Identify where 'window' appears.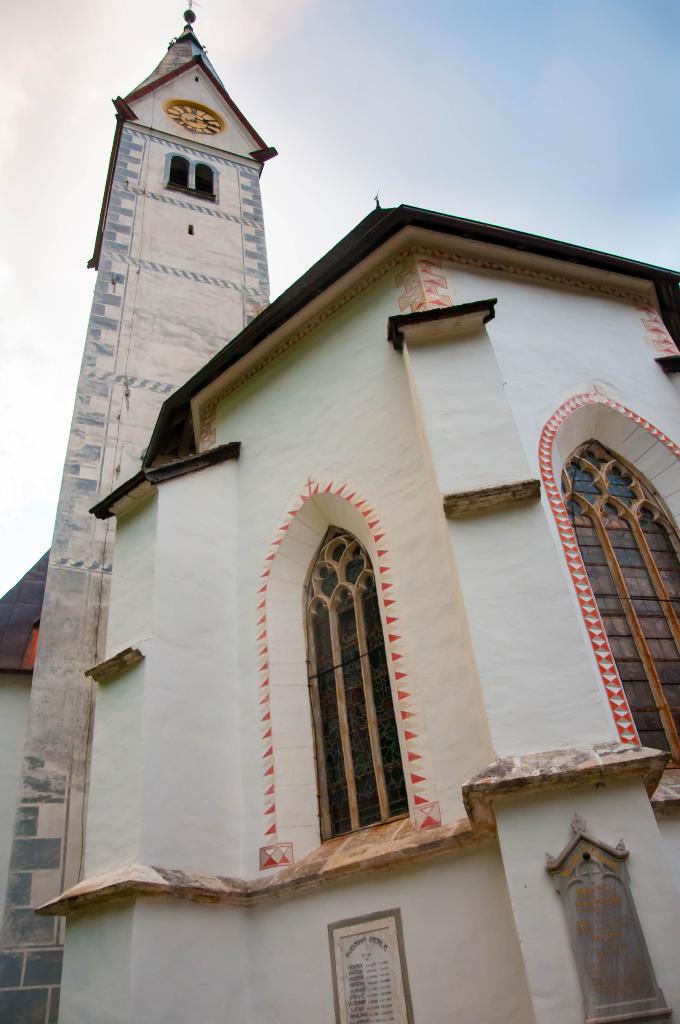
Appears at select_region(172, 148, 221, 199).
